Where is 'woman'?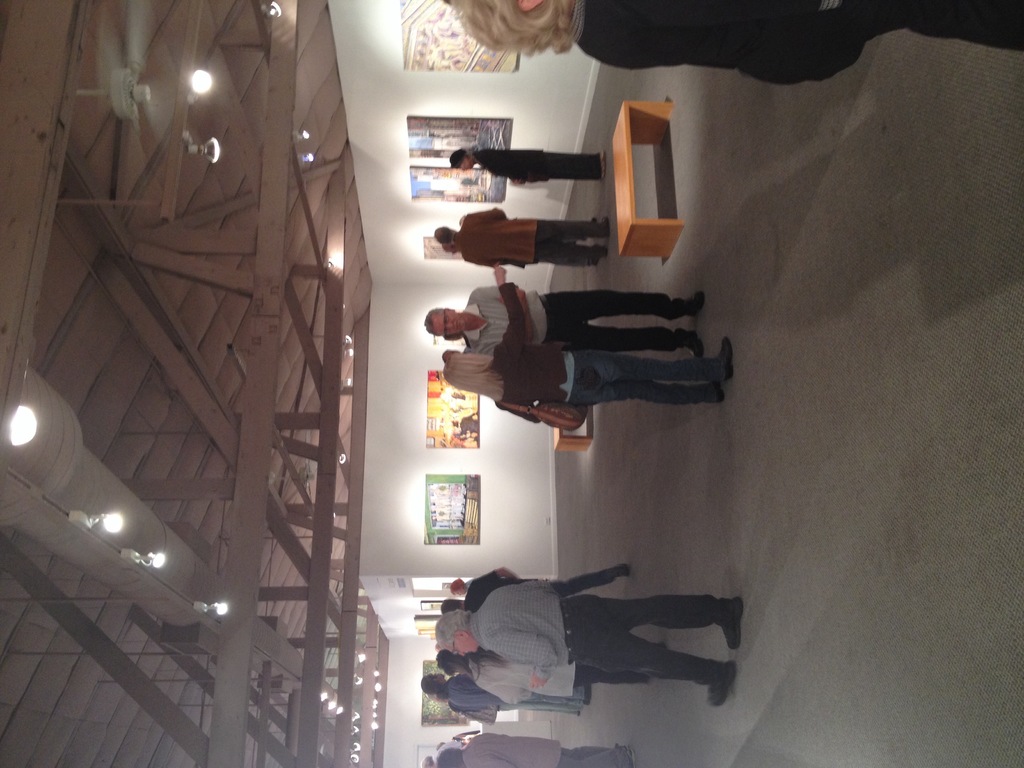
[436,649,661,712].
